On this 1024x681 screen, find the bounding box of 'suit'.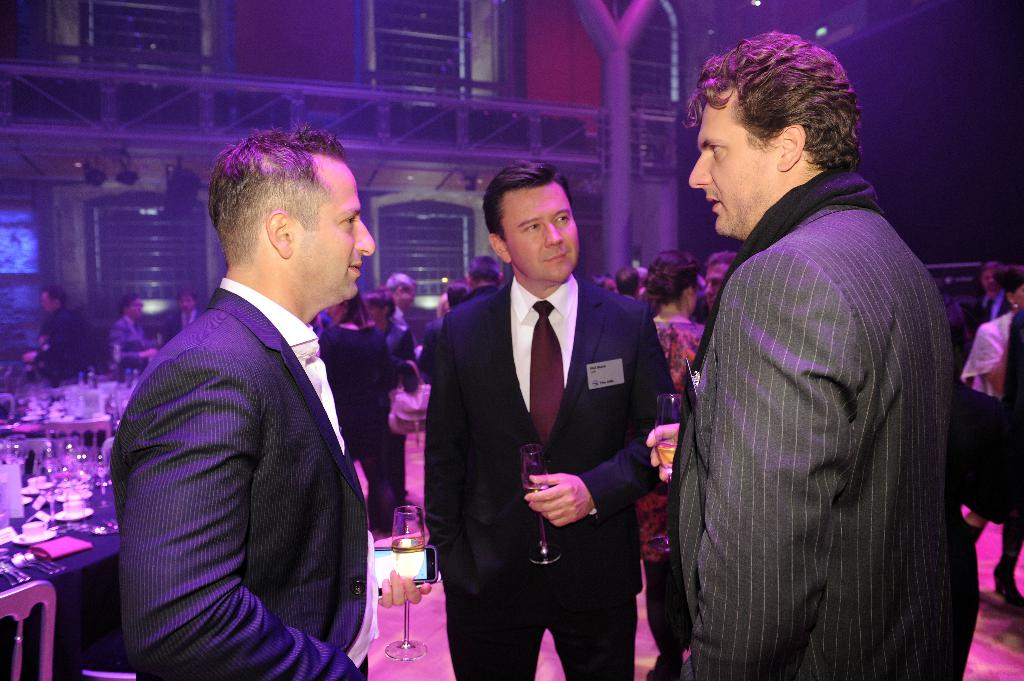
Bounding box: [982, 291, 1016, 319].
